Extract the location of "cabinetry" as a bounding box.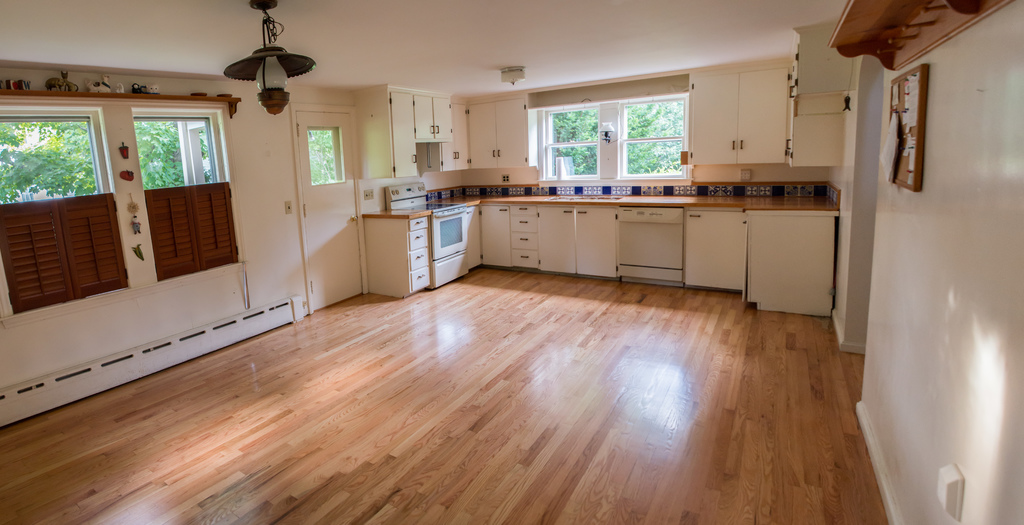
x1=538, y1=204, x2=612, y2=282.
